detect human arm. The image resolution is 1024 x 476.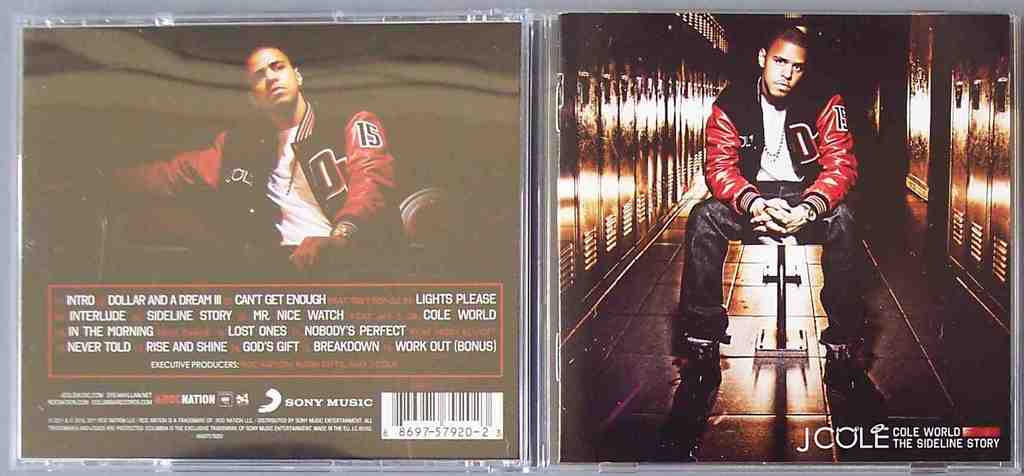
283/95/399/279.
